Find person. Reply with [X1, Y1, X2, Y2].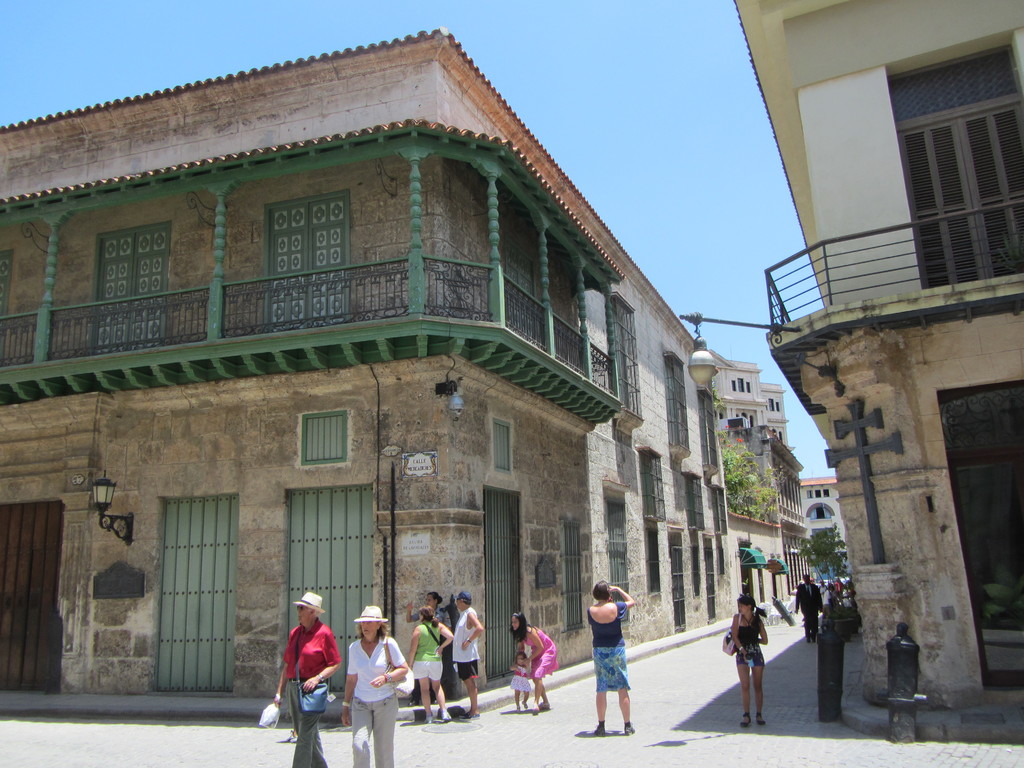
[412, 593, 453, 654].
